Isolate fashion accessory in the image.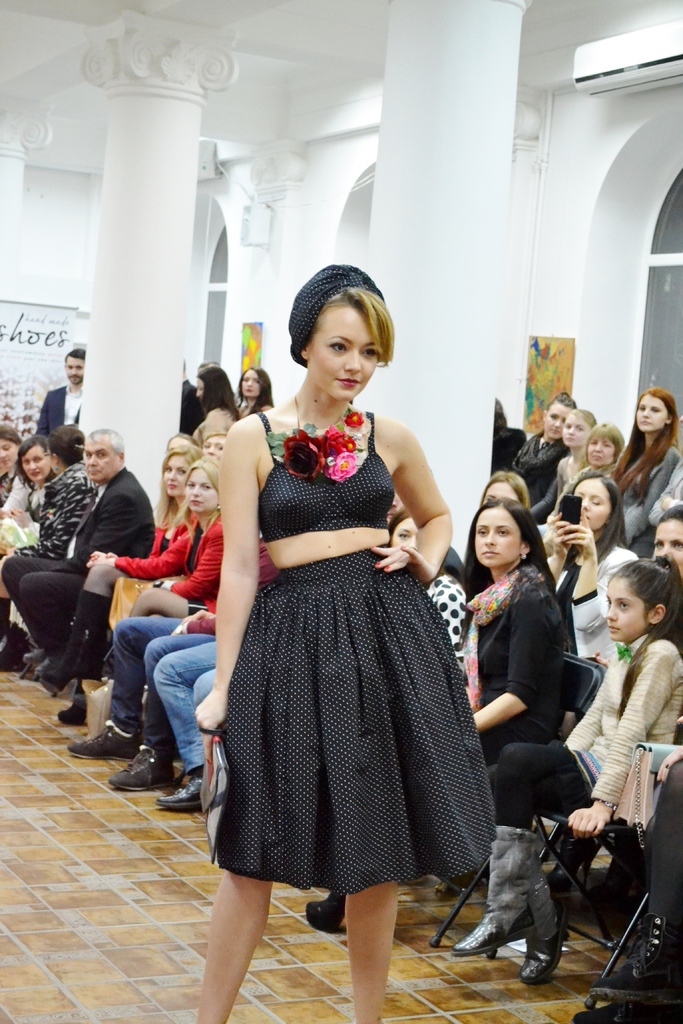
Isolated region: Rect(106, 739, 177, 788).
